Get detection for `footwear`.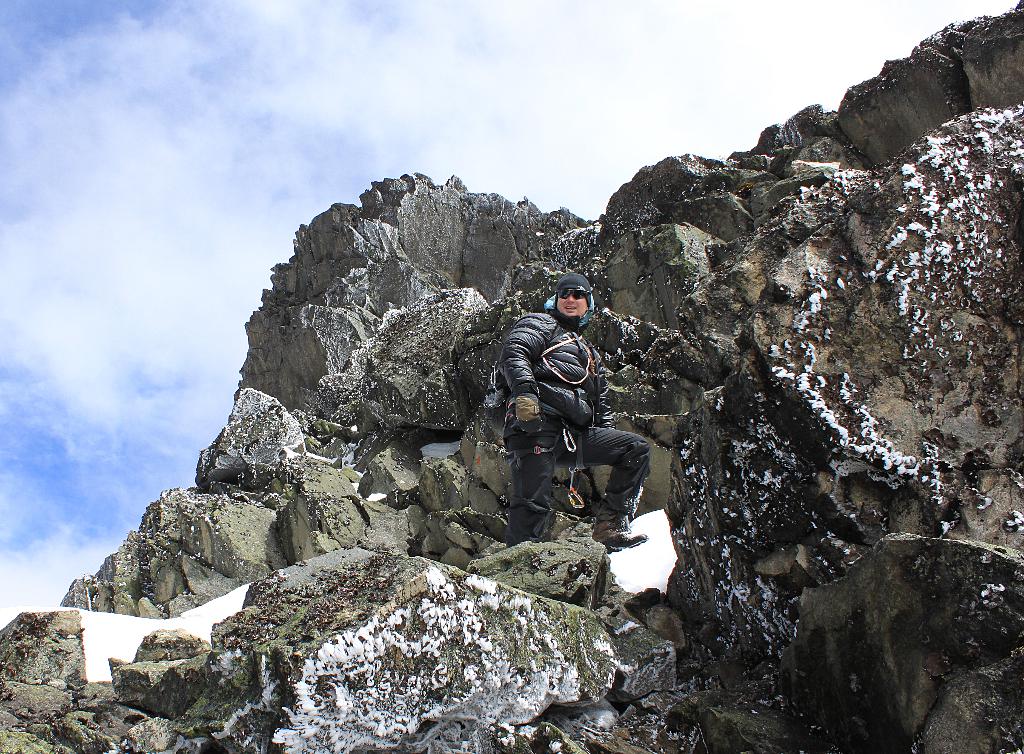
Detection: 587,520,649,555.
